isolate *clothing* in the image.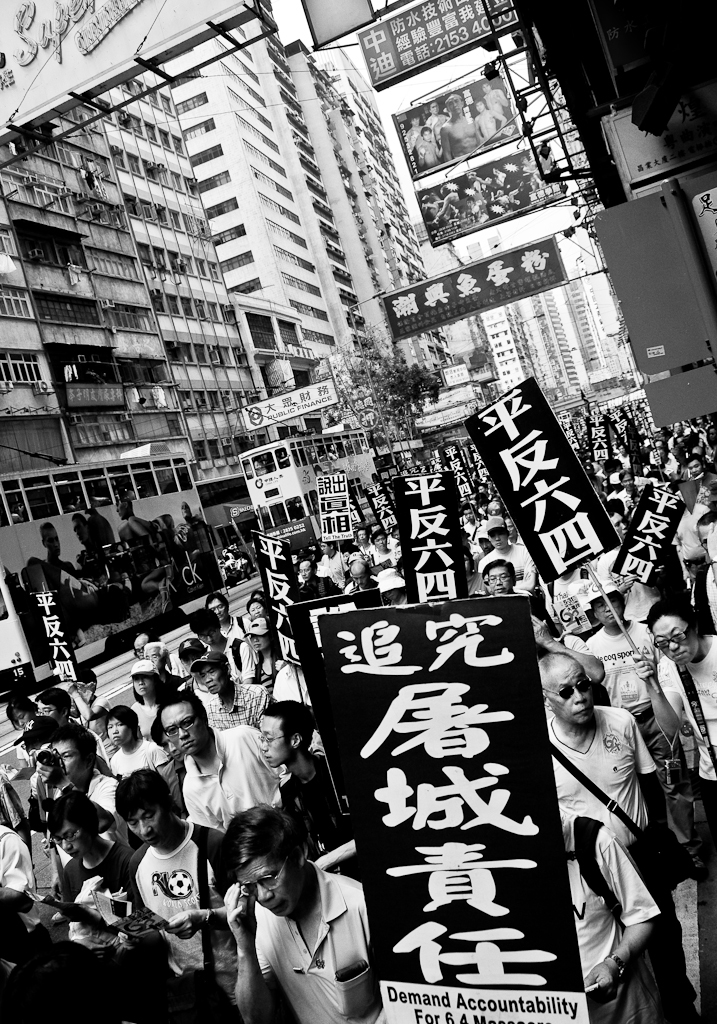
Isolated region: 222 888 359 1021.
